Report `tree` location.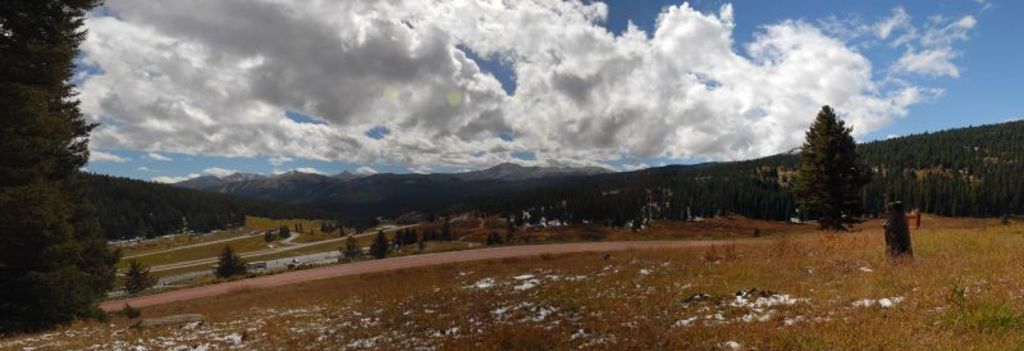
Report: bbox=(0, 0, 123, 341).
